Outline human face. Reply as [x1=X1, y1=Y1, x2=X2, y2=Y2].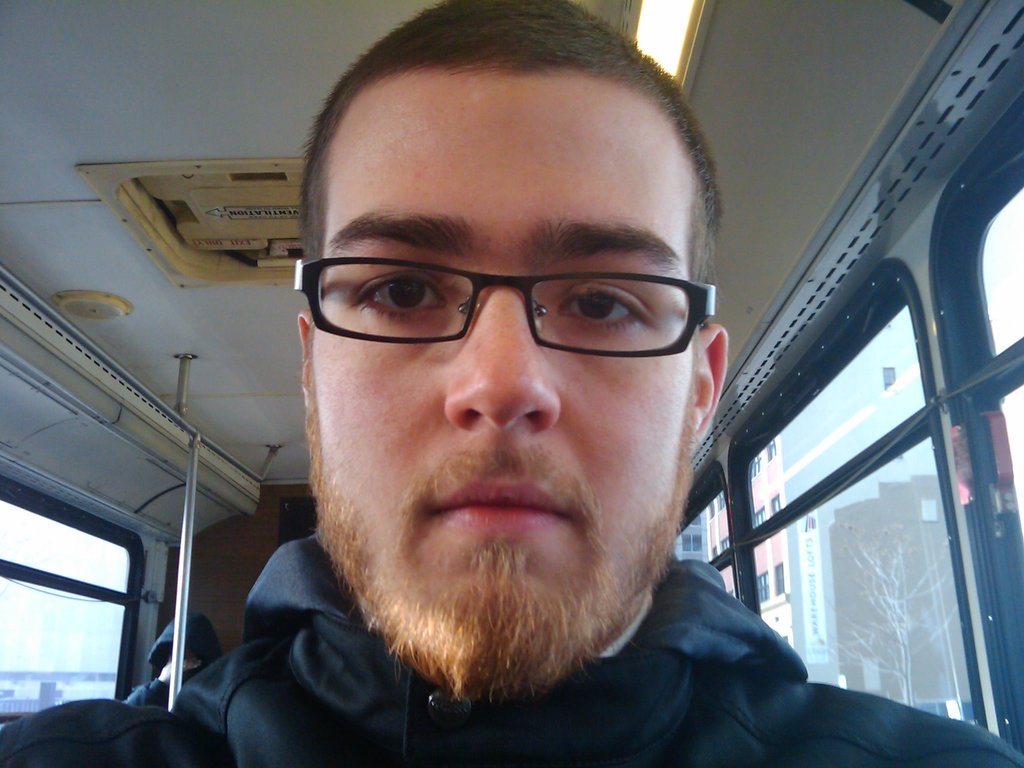
[x1=305, y1=79, x2=700, y2=710].
